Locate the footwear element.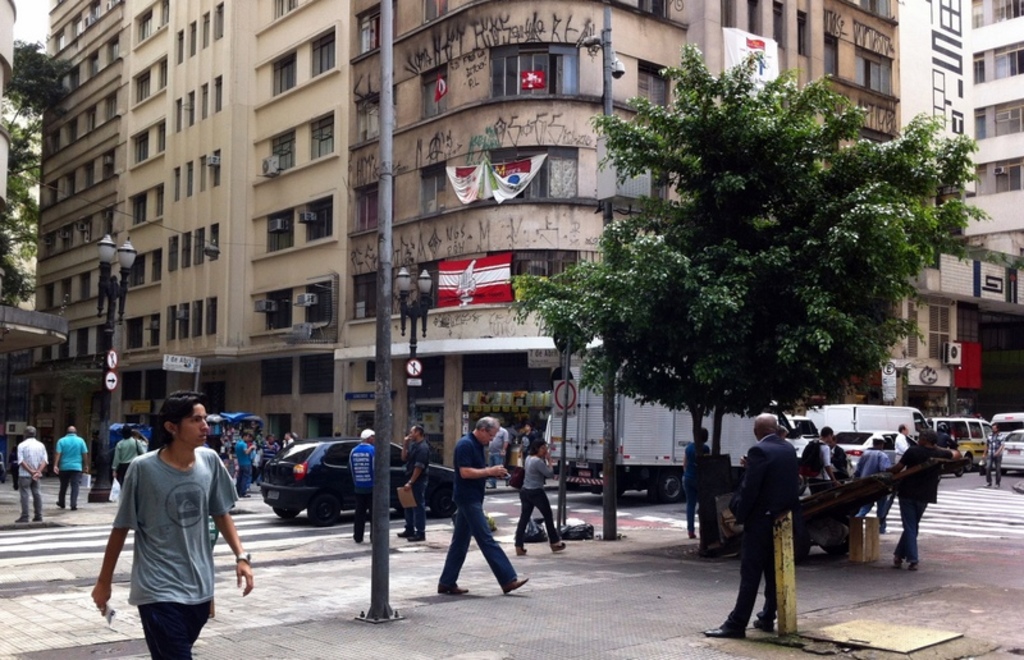
Element bbox: box=[406, 532, 424, 544].
